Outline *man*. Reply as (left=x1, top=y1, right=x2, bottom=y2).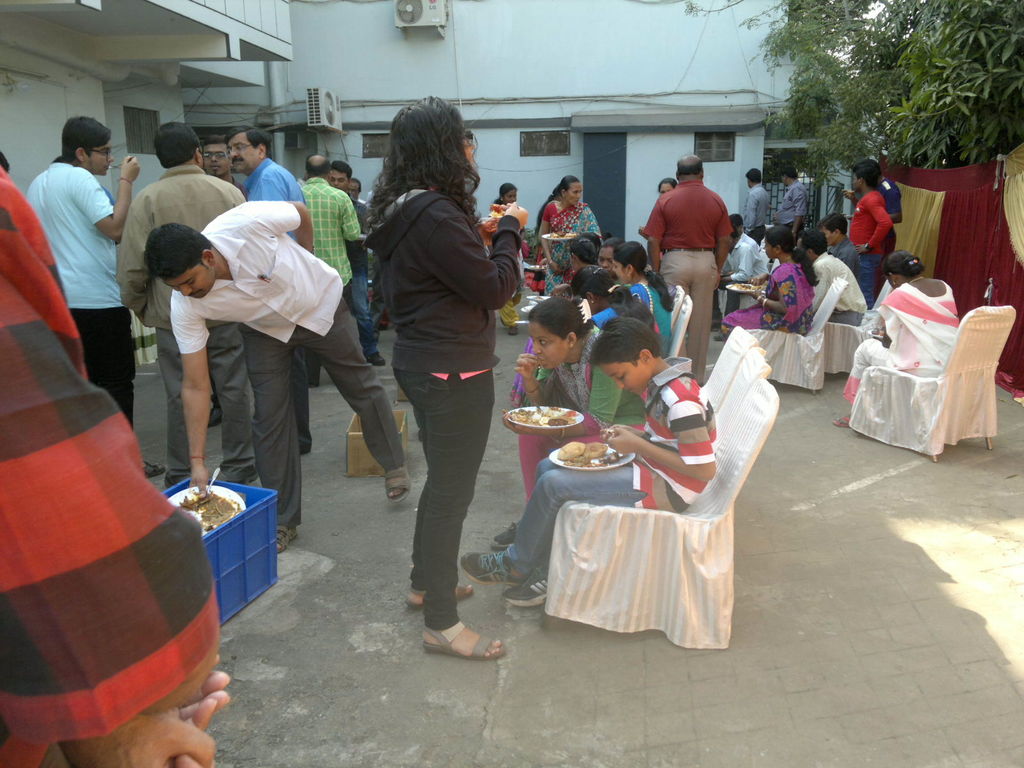
(left=642, top=151, right=732, bottom=388).
